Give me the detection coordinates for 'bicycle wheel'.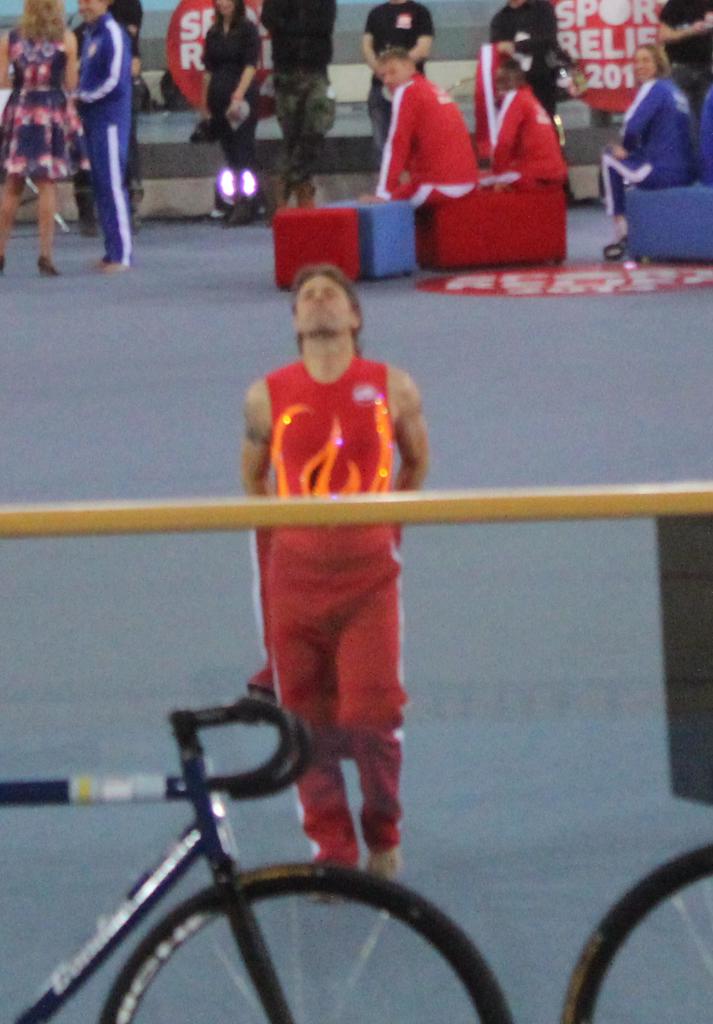
557:844:712:1023.
